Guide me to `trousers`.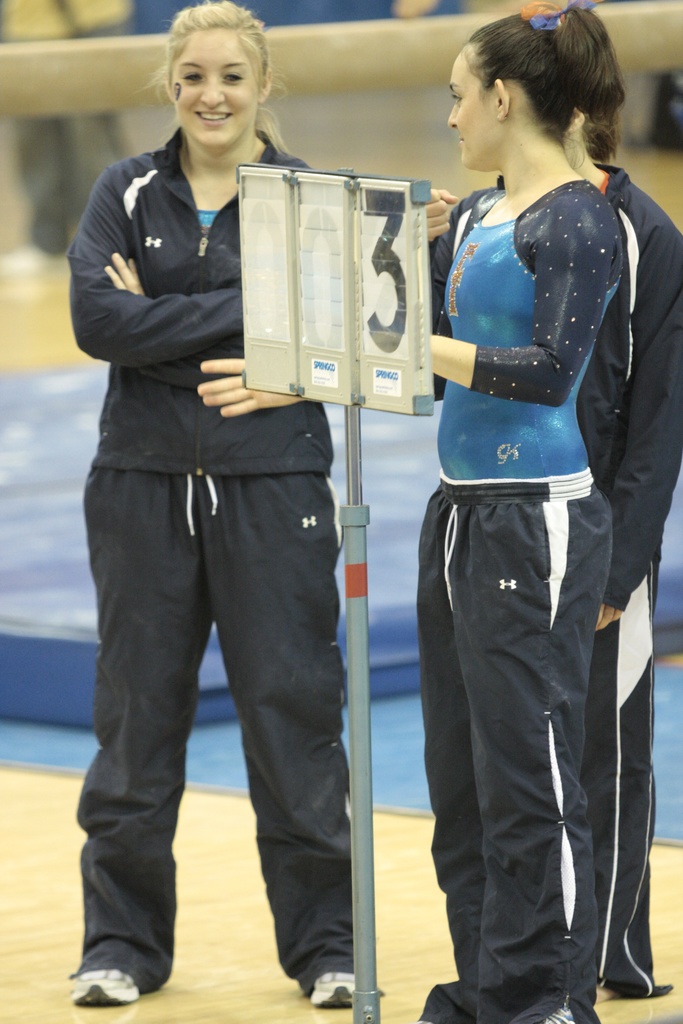
Guidance: bbox=[423, 465, 637, 995].
